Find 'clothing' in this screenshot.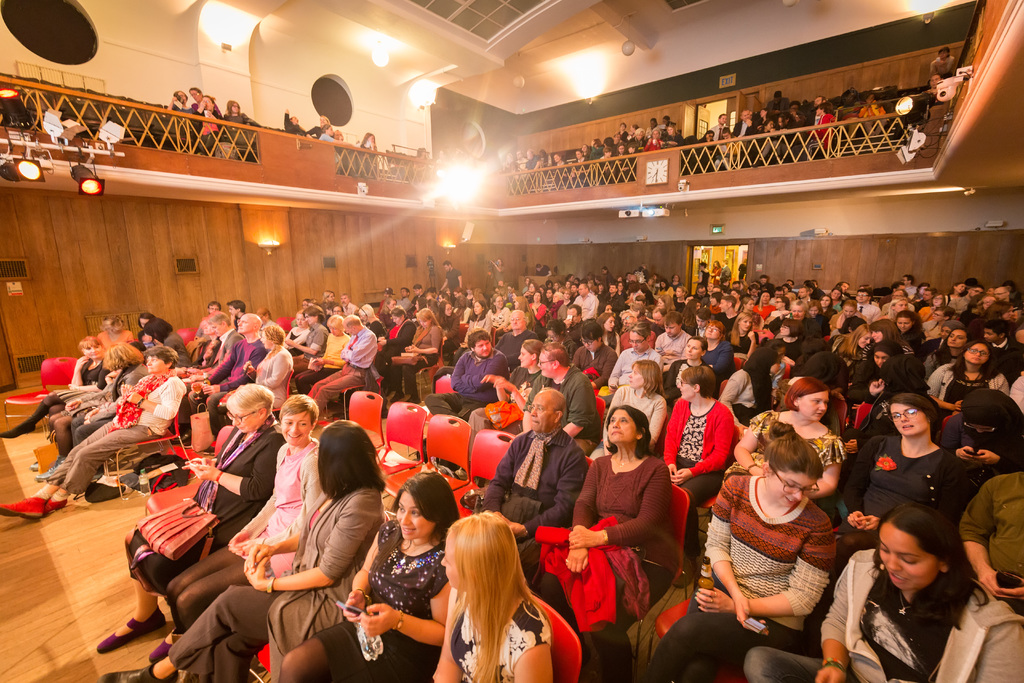
The bounding box for 'clothing' is box(865, 360, 922, 444).
